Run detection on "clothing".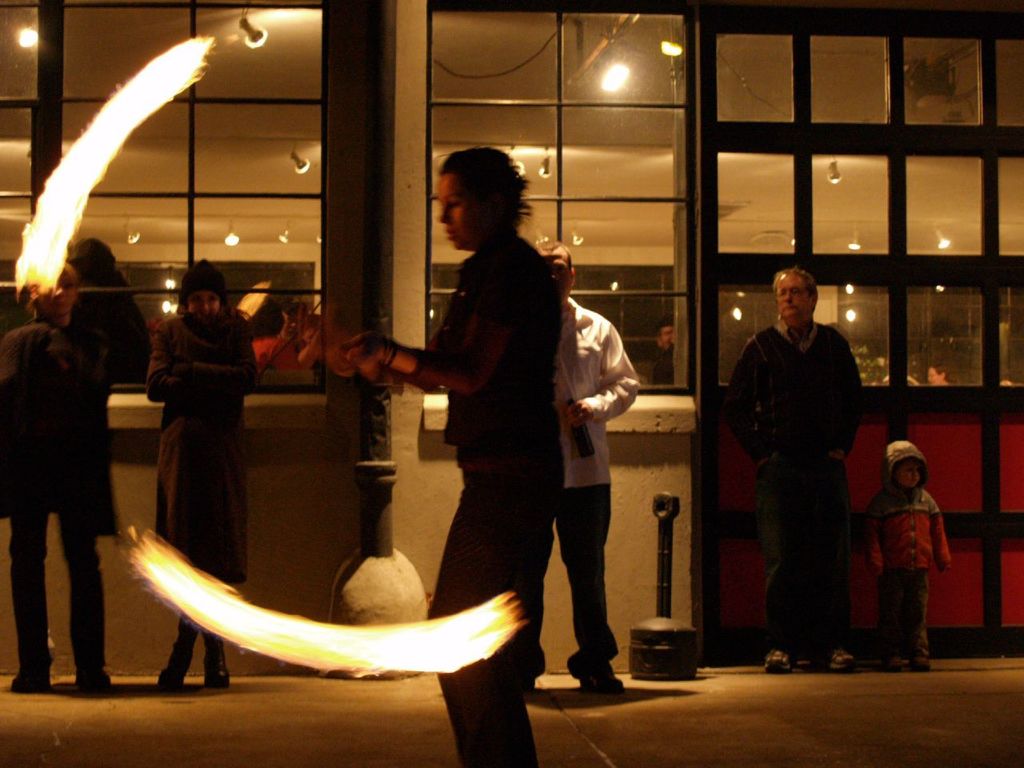
Result: {"left": 427, "top": 232, "right": 553, "bottom": 767}.
